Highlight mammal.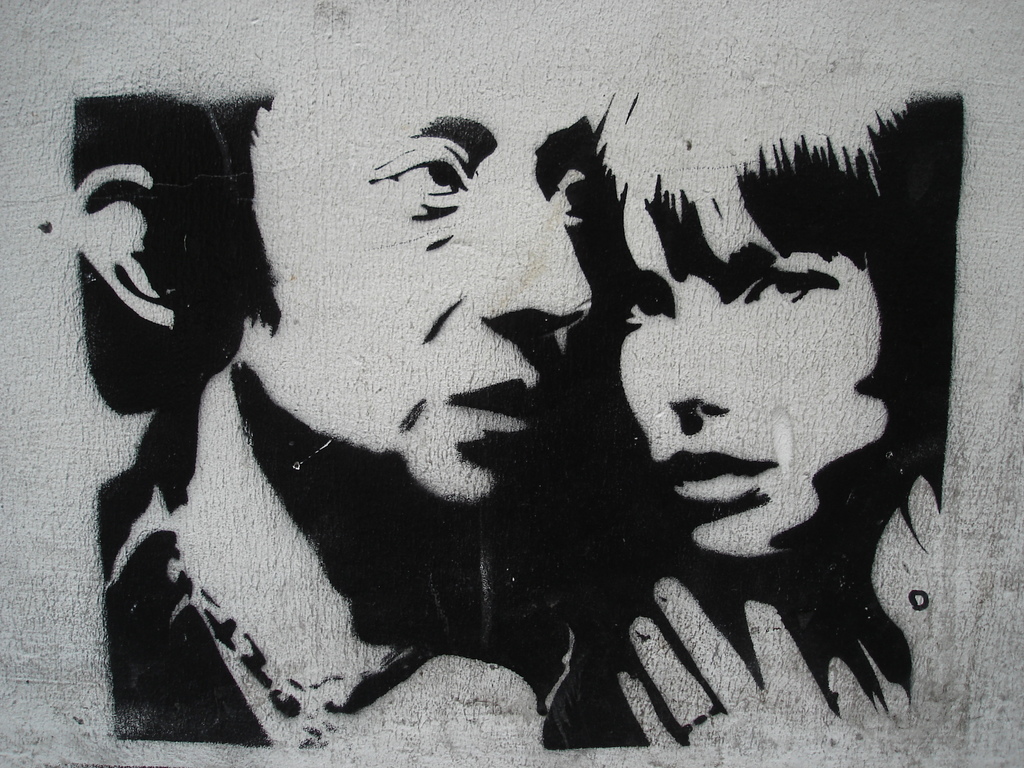
Highlighted region: [538, 108, 970, 745].
